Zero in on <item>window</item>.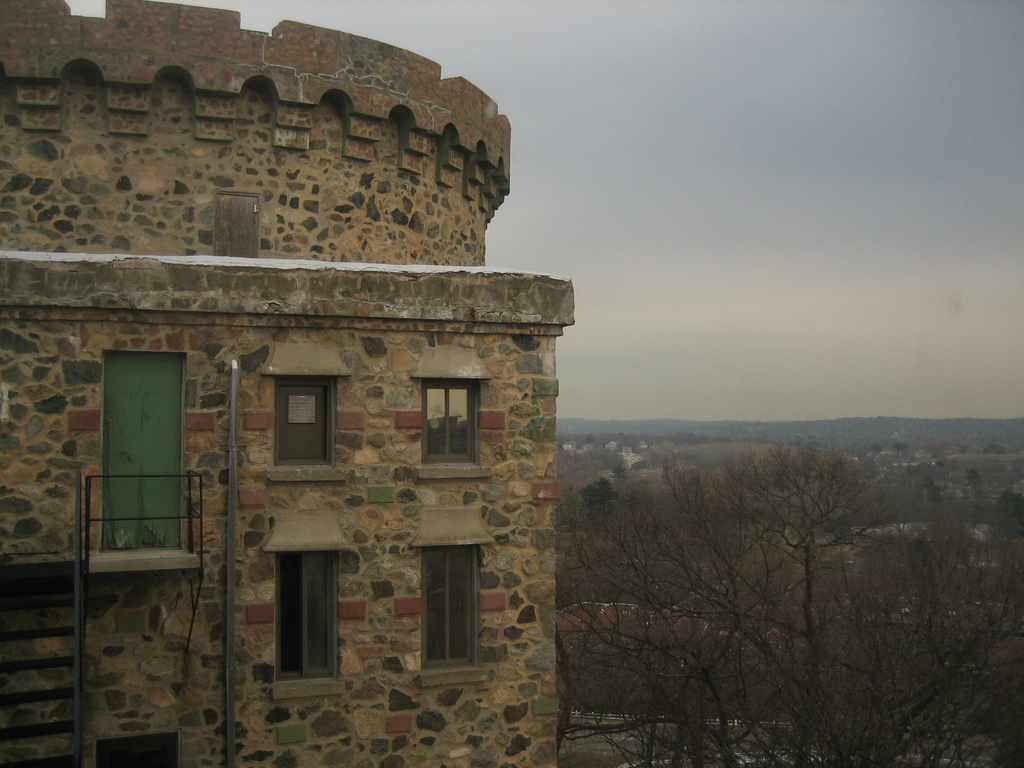
Zeroed in: (left=404, top=536, right=475, bottom=668).
